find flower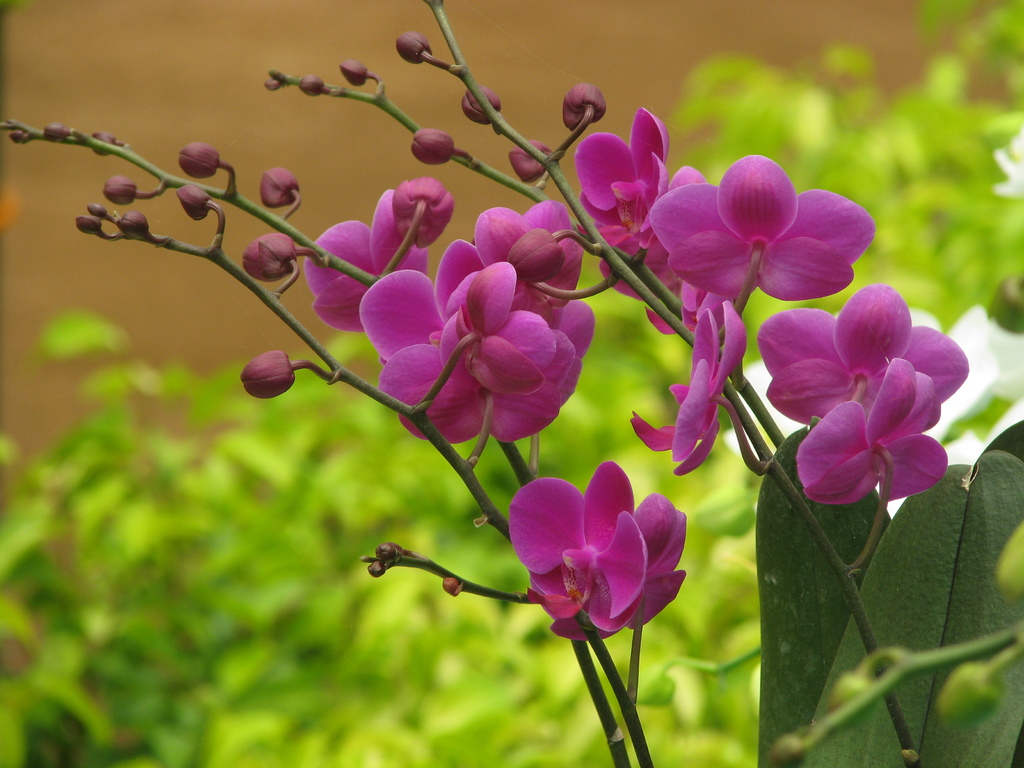
Rect(761, 281, 964, 429)
